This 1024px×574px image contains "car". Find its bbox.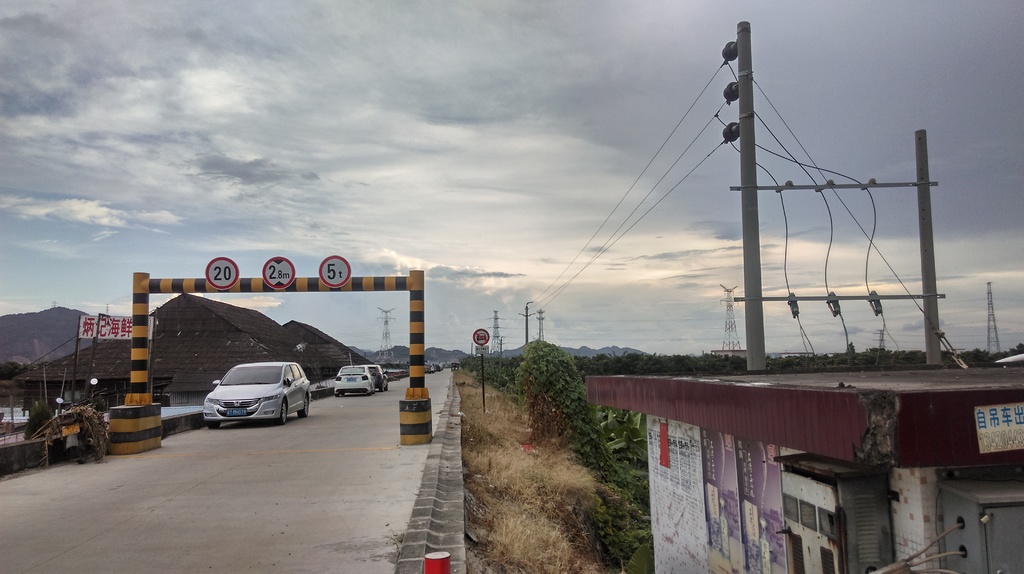
bbox(194, 356, 310, 422).
